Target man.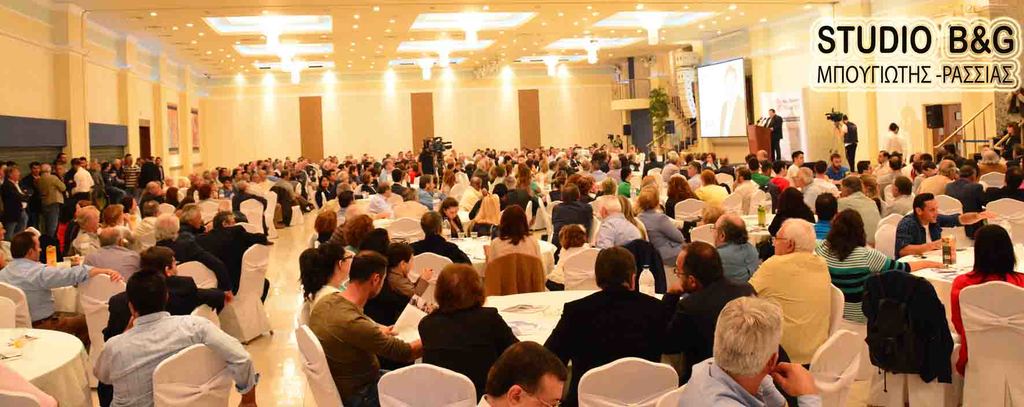
Target region: [left=762, top=104, right=788, bottom=166].
